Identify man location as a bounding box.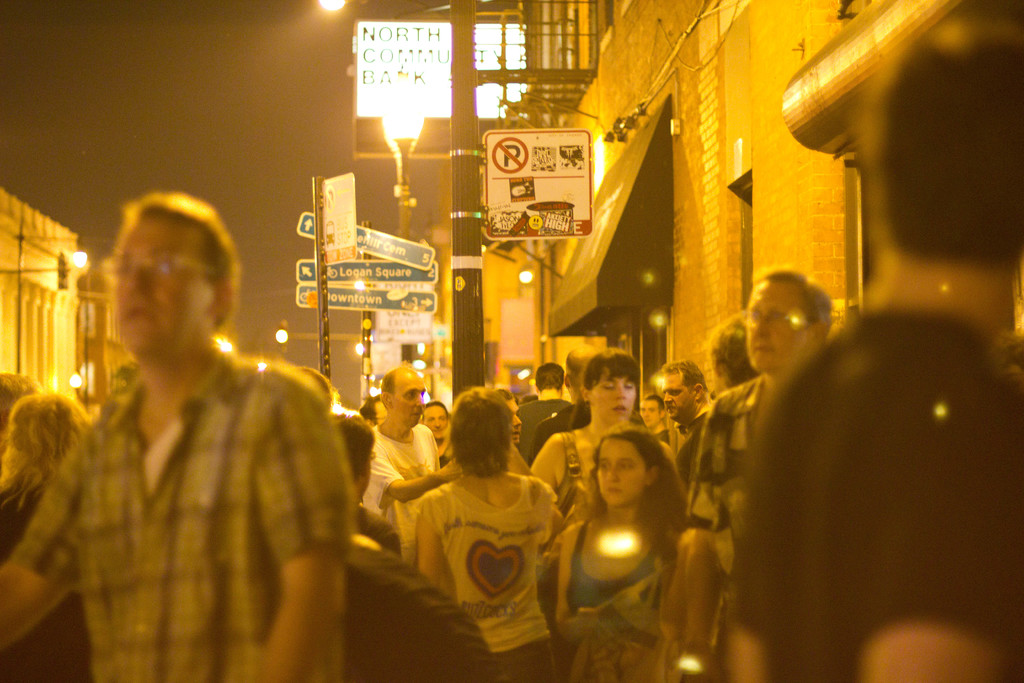
519,354,573,468.
